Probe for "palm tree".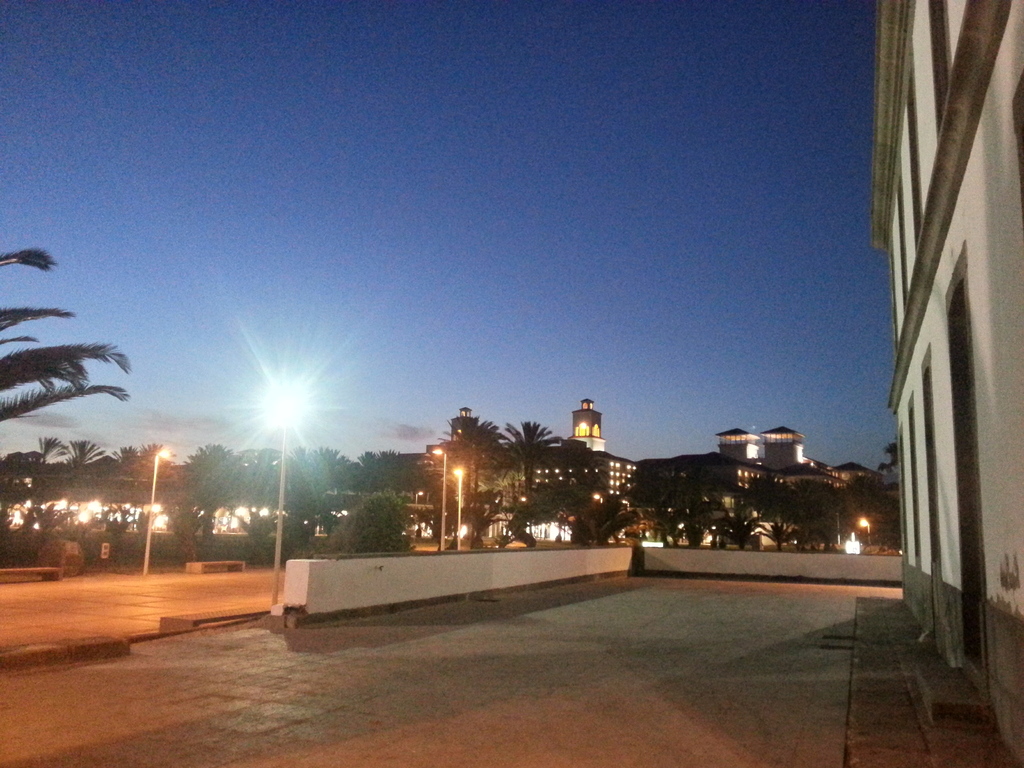
Probe result: bbox=(429, 414, 502, 528).
